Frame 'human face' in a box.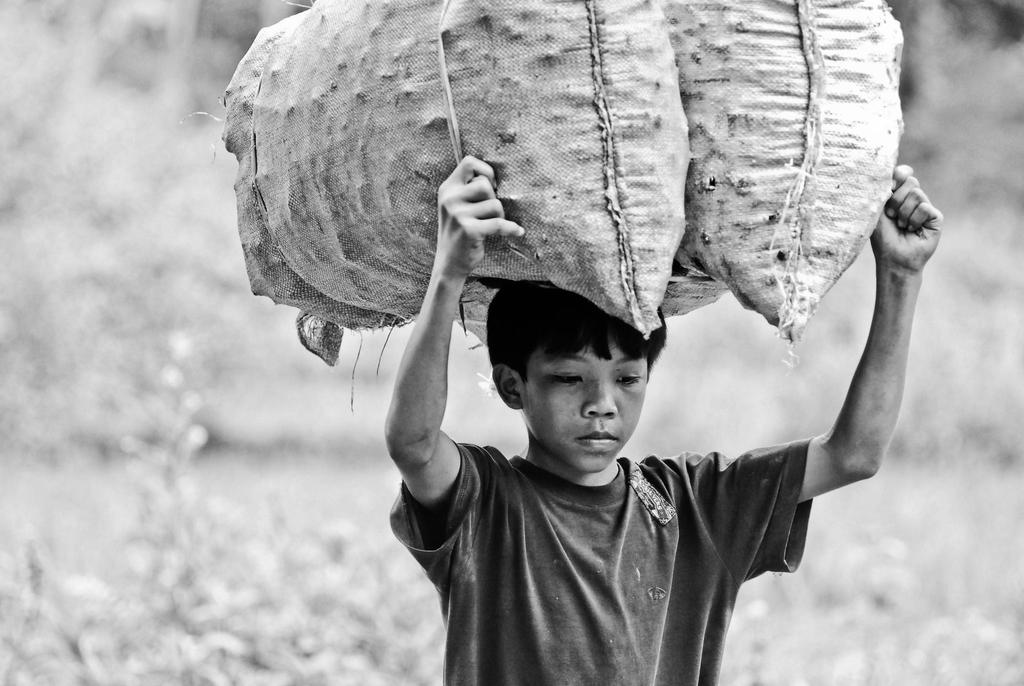
(x1=524, y1=341, x2=645, y2=471).
